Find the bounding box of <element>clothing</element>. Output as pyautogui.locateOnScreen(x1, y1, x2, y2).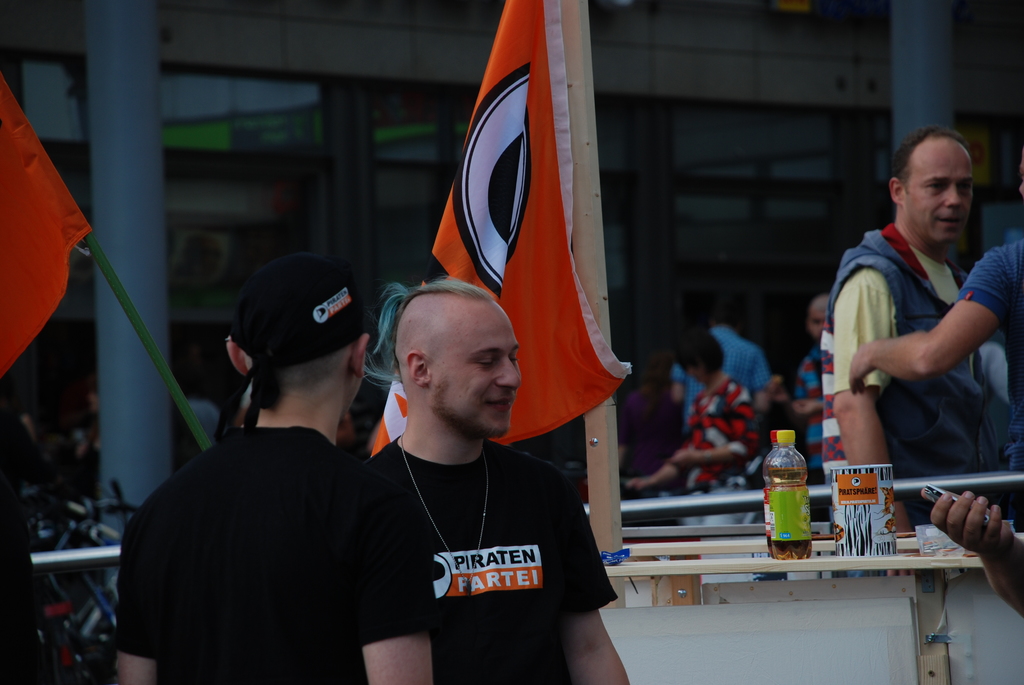
pyautogui.locateOnScreen(659, 383, 753, 497).
